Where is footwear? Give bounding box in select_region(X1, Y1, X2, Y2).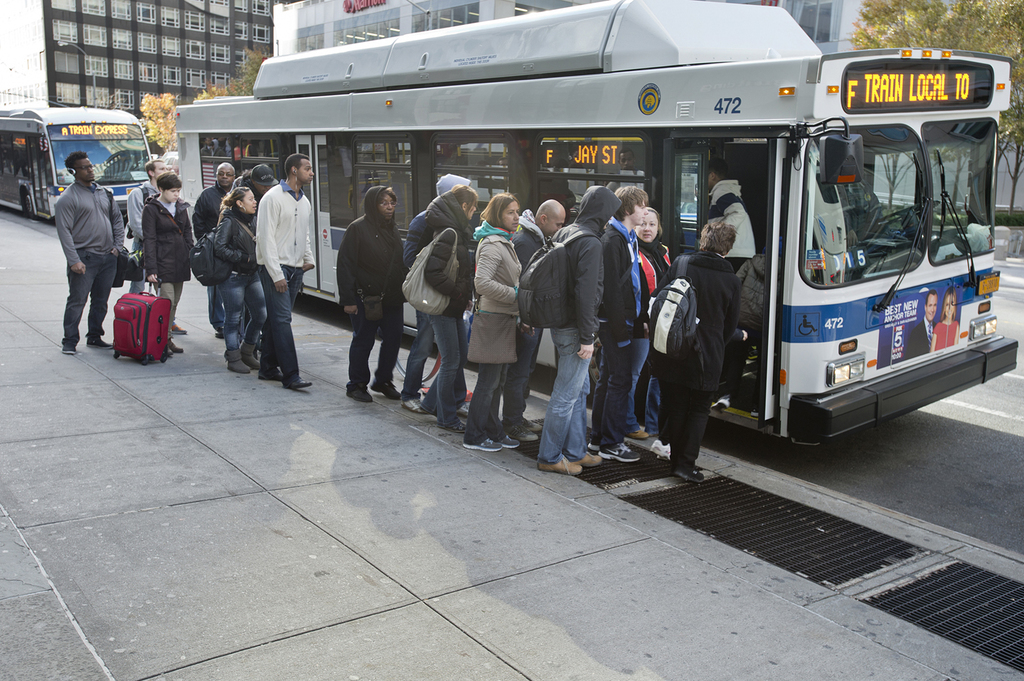
select_region(260, 355, 284, 380).
